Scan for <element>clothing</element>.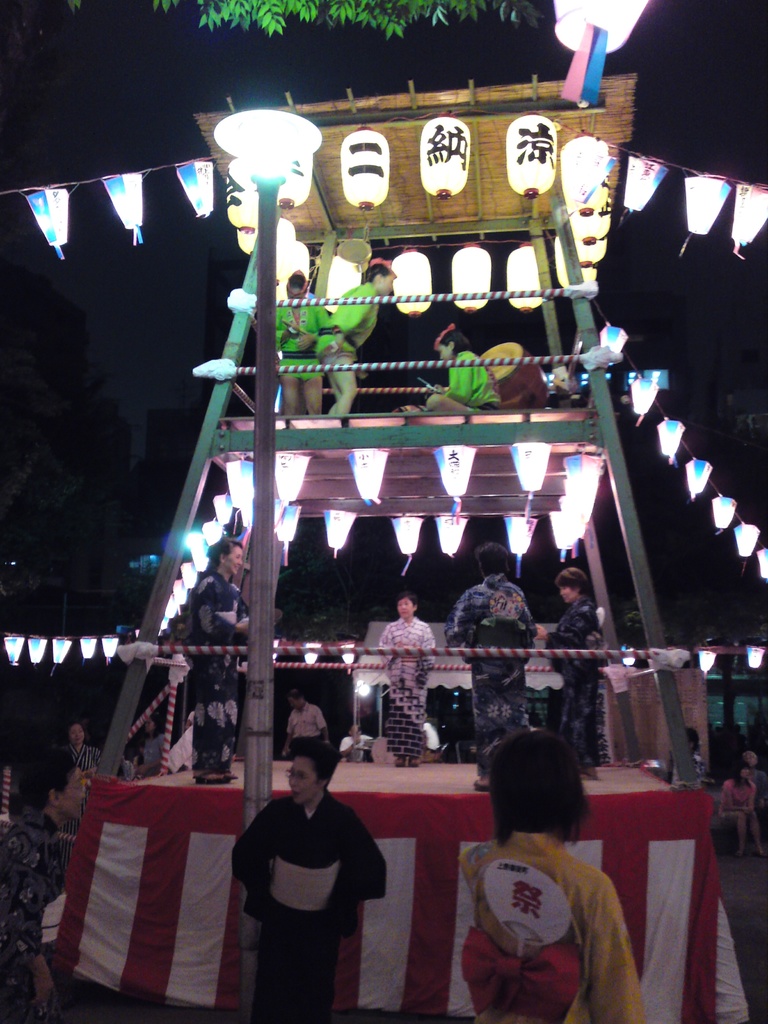
Scan result: select_region(318, 271, 395, 413).
